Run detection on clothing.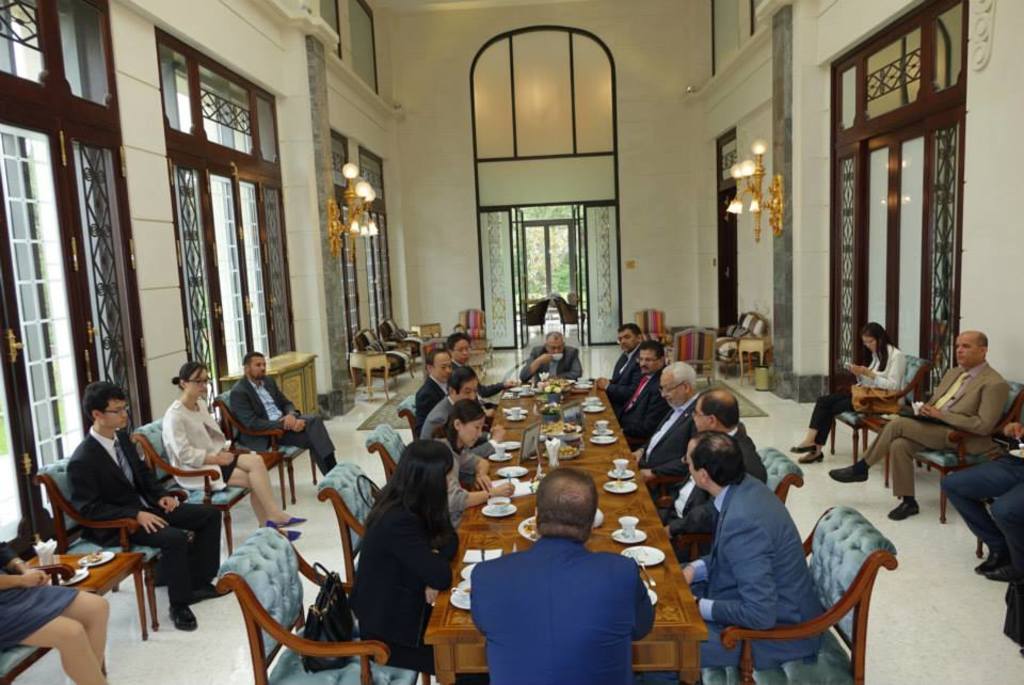
Result: box(659, 425, 767, 527).
